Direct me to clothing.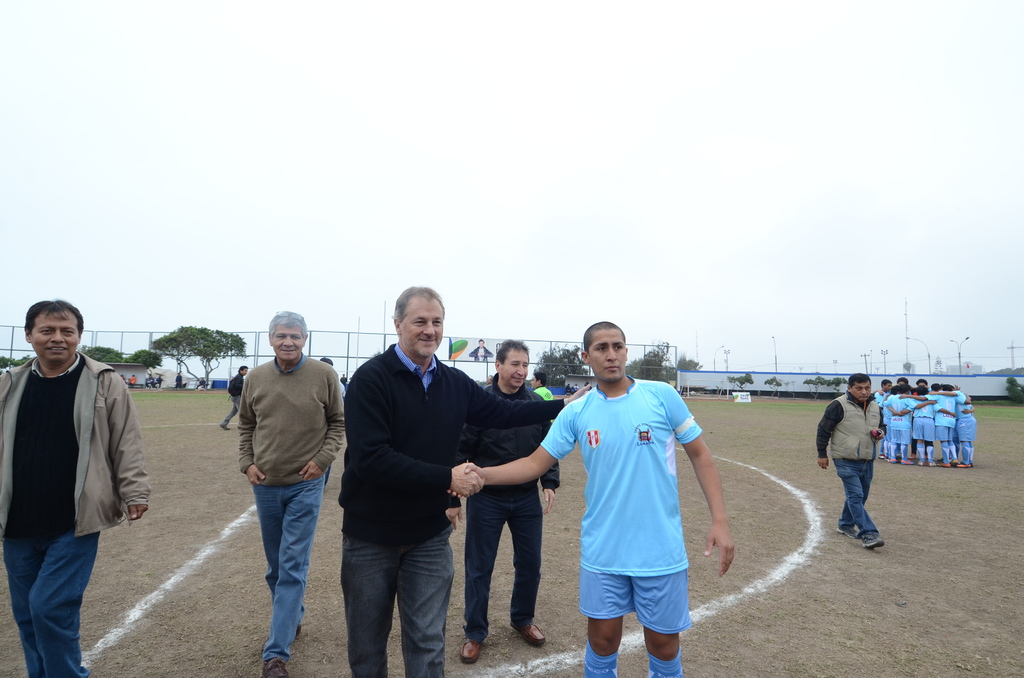
Direction: [x1=337, y1=339, x2=568, y2=677].
